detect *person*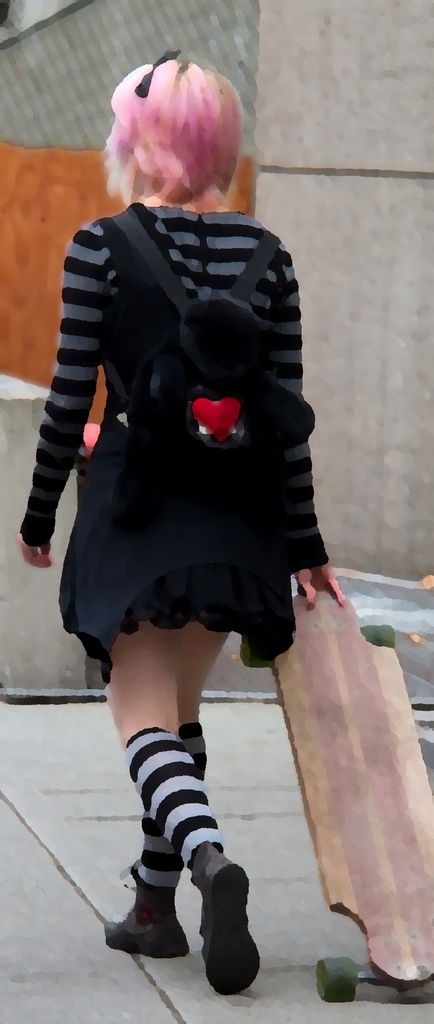
region(15, 57, 344, 988)
